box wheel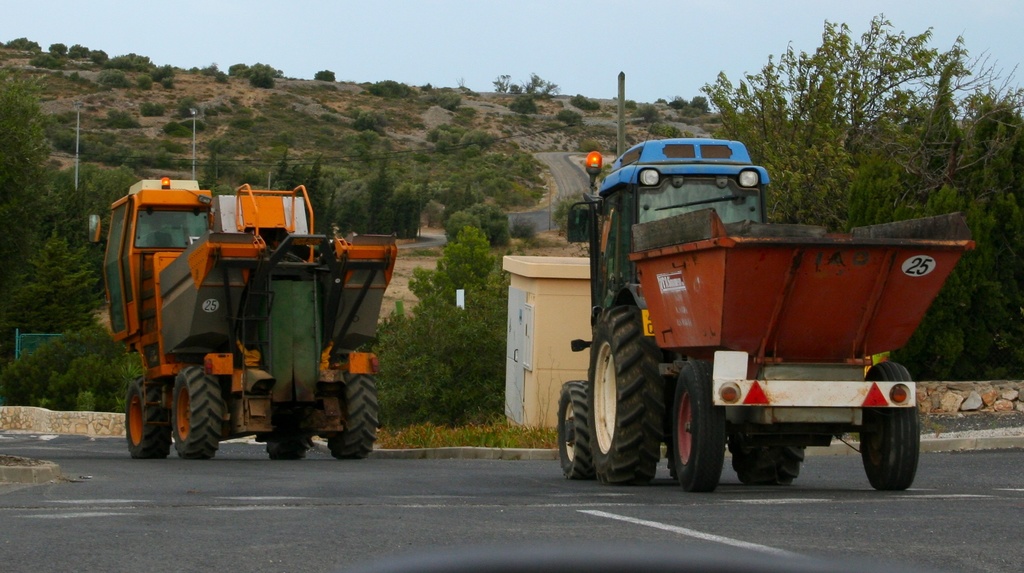
727 437 810 490
